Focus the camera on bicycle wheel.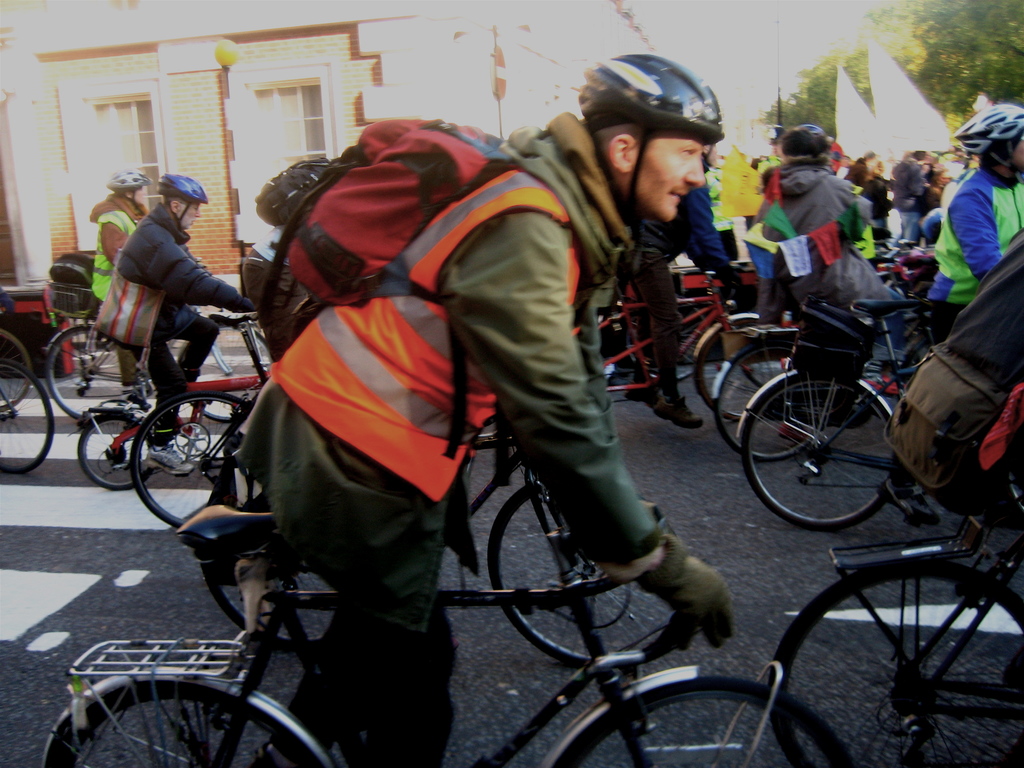
Focus region: <box>79,405,150,492</box>.
